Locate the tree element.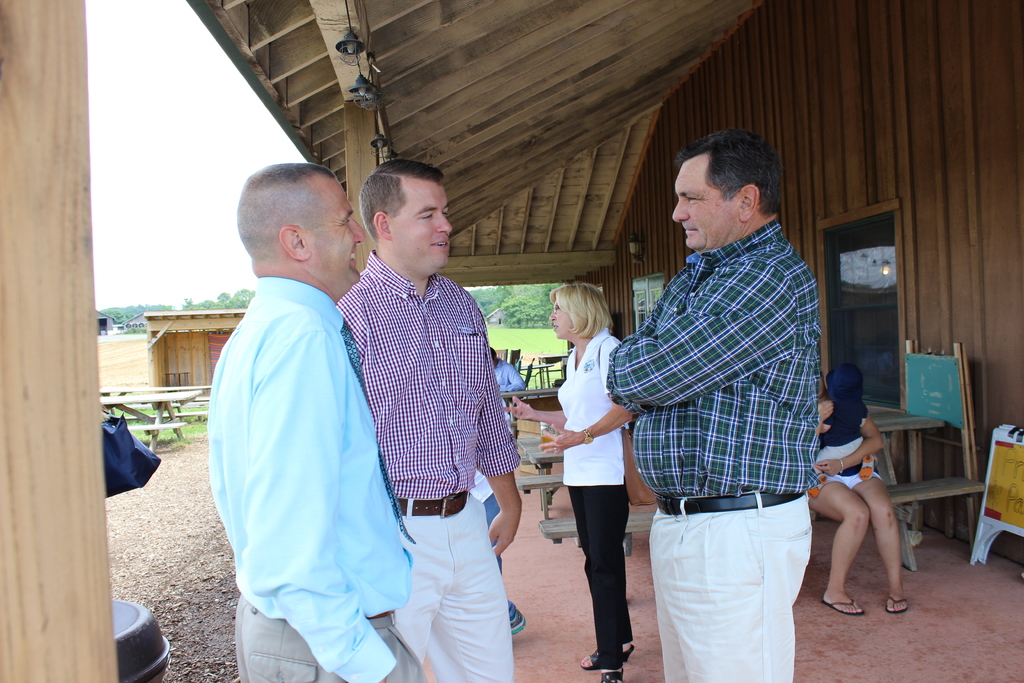
Element bbox: {"left": 468, "top": 283, "right": 560, "bottom": 331}.
